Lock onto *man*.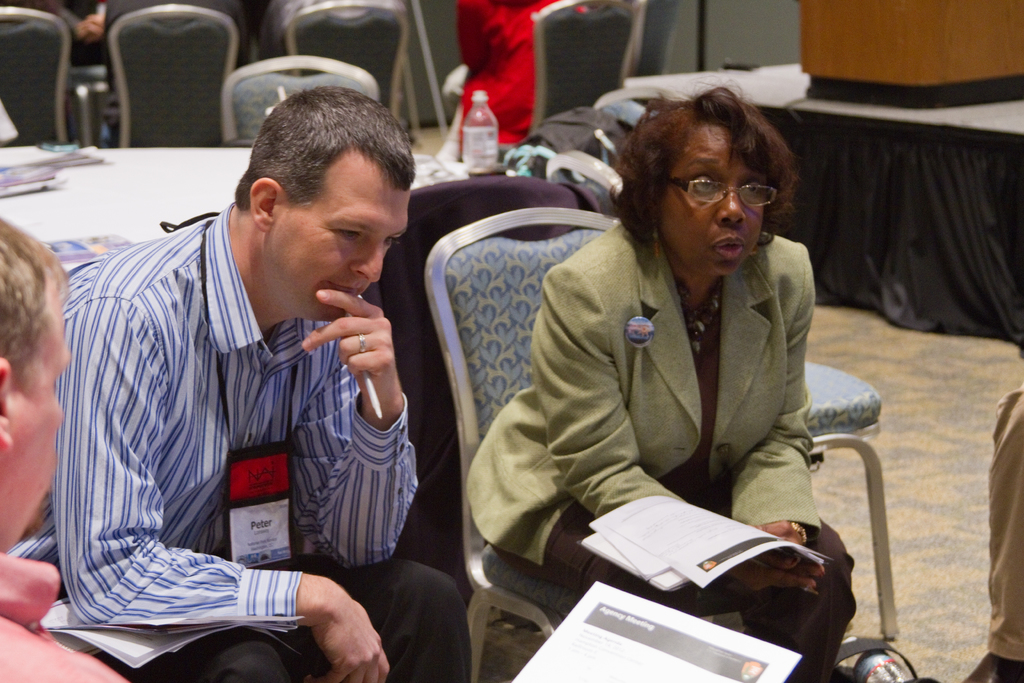
Locked: pyautogui.locateOnScreen(438, 0, 589, 161).
